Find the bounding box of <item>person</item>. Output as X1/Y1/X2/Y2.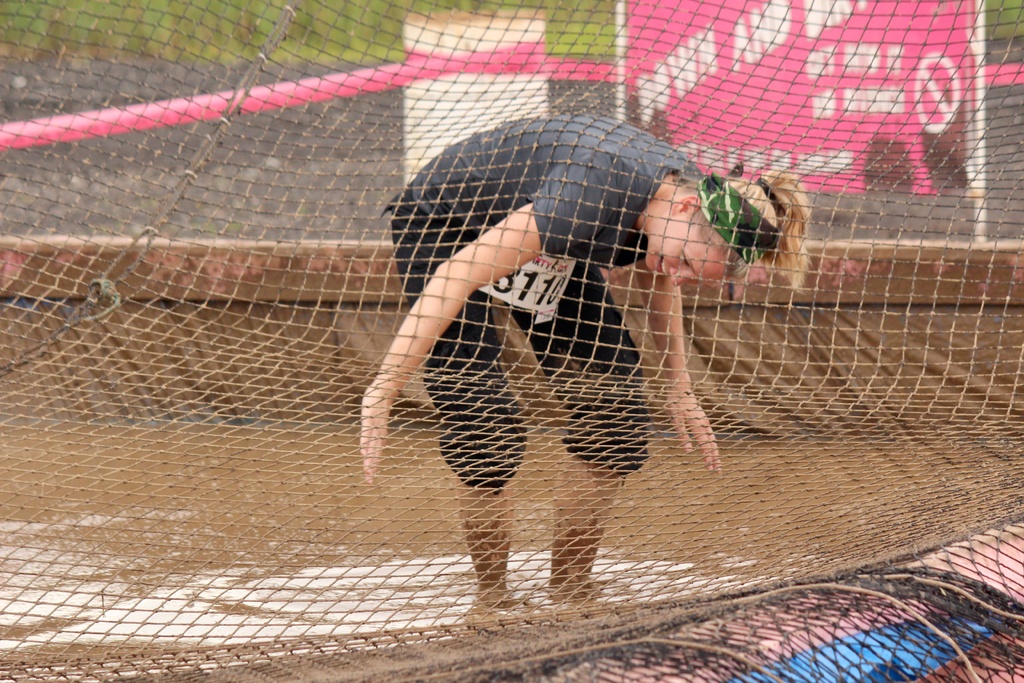
360/115/806/613.
